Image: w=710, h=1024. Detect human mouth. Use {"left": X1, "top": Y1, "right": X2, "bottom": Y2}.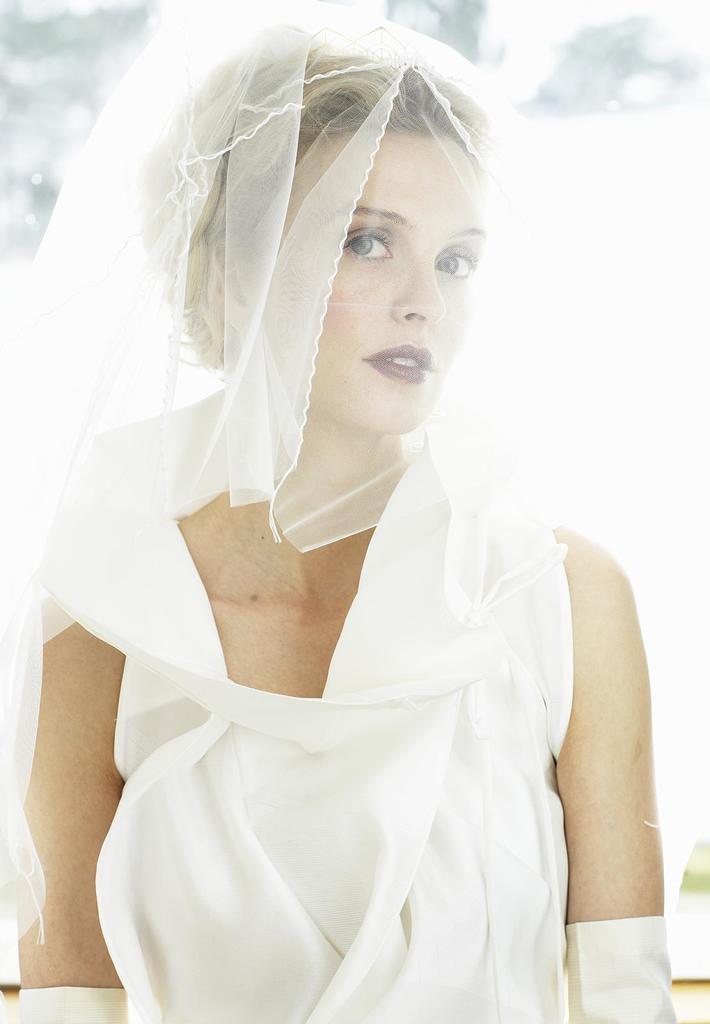
{"left": 365, "top": 347, "right": 432, "bottom": 385}.
